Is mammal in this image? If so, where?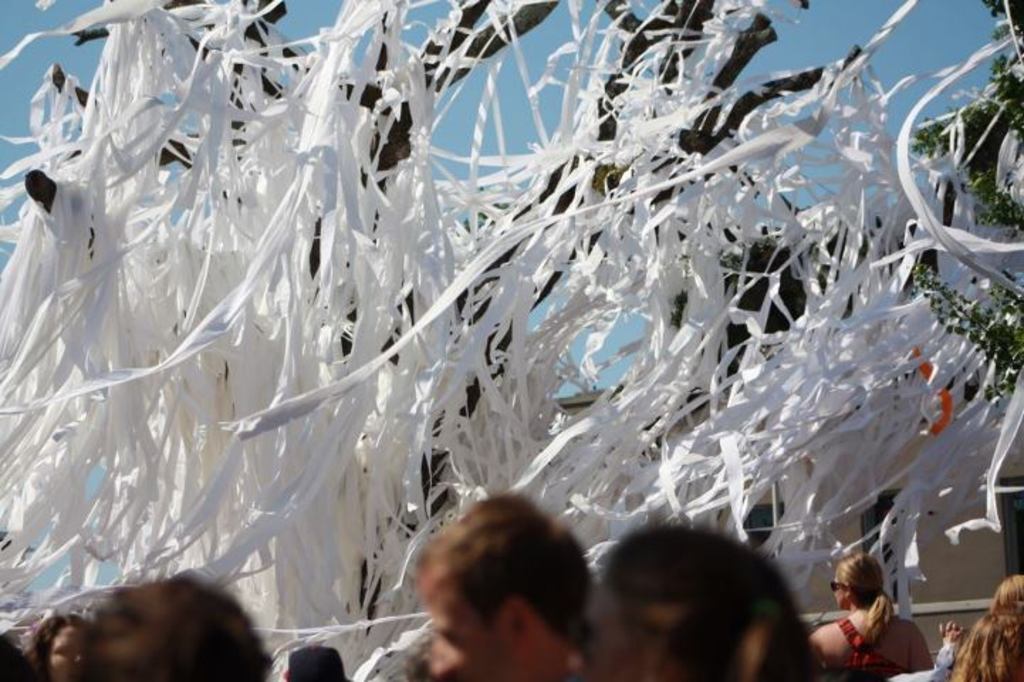
Yes, at (left=805, top=547, right=932, bottom=681).
